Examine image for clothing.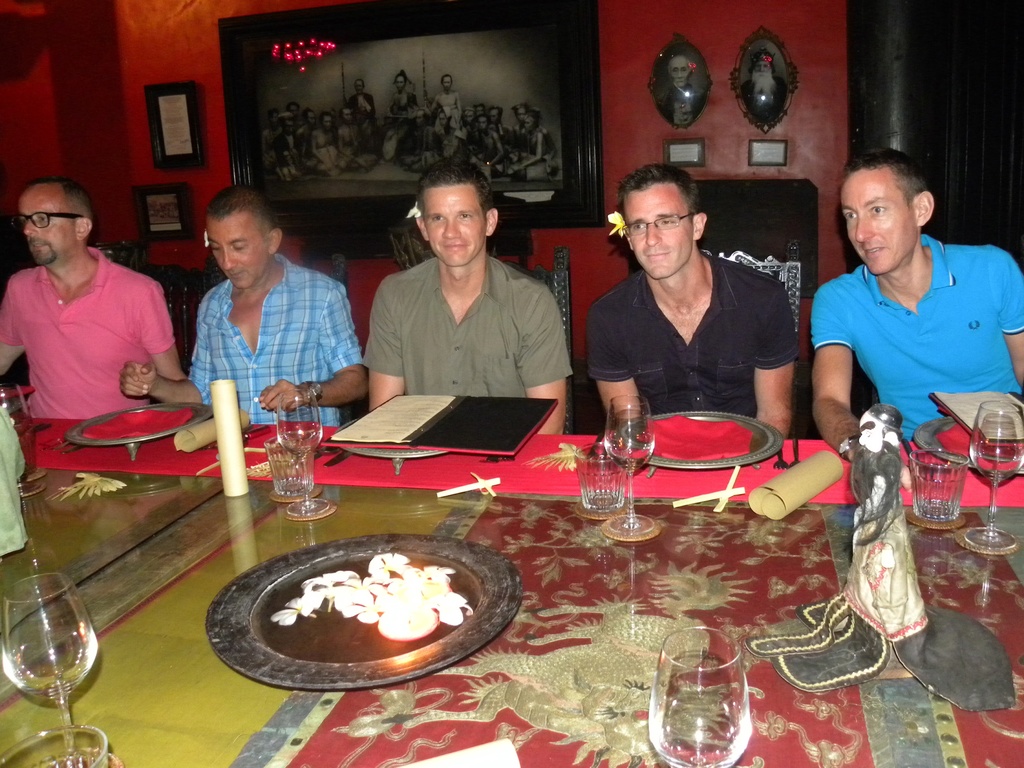
Examination result: BBox(12, 221, 179, 477).
